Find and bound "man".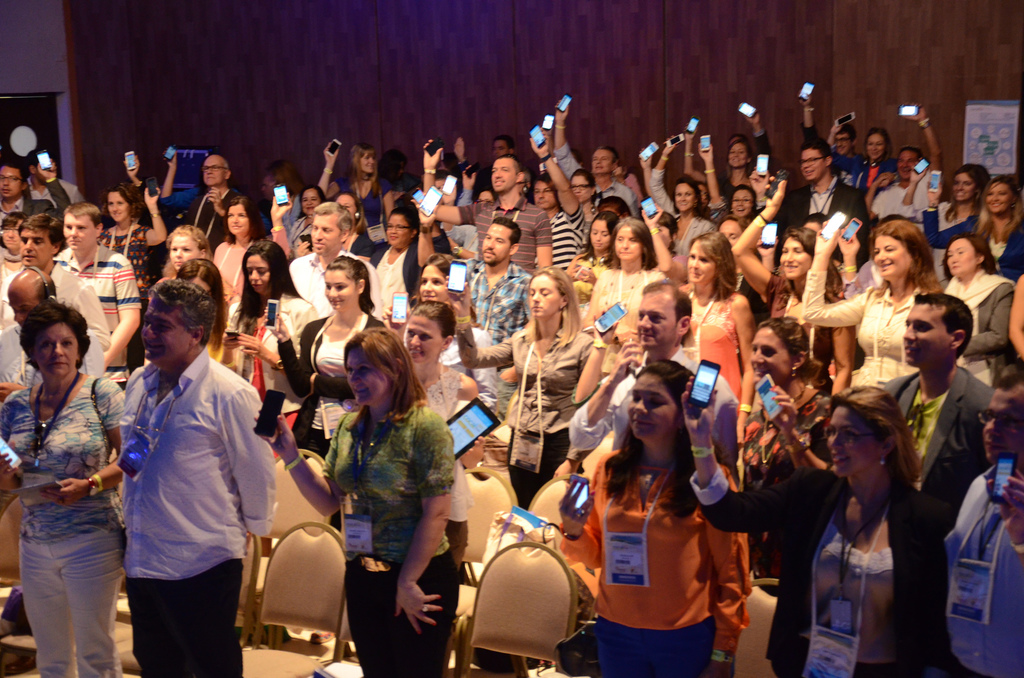
Bound: region(285, 206, 393, 321).
